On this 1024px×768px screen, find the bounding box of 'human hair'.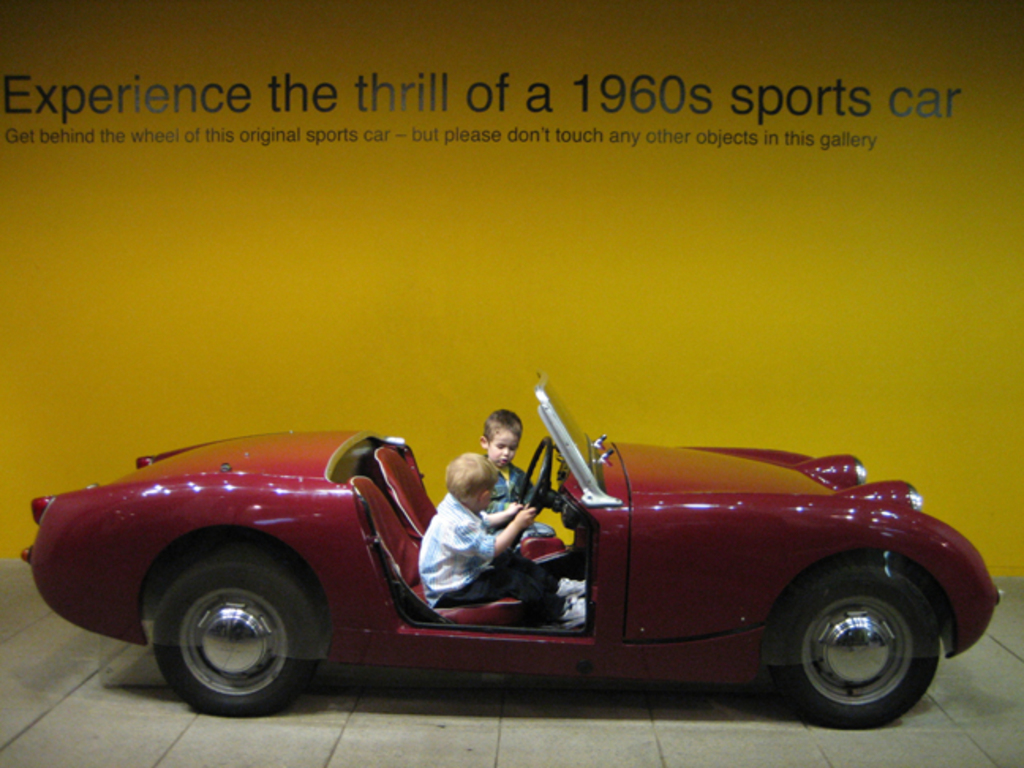
Bounding box: 479:409:523:439.
